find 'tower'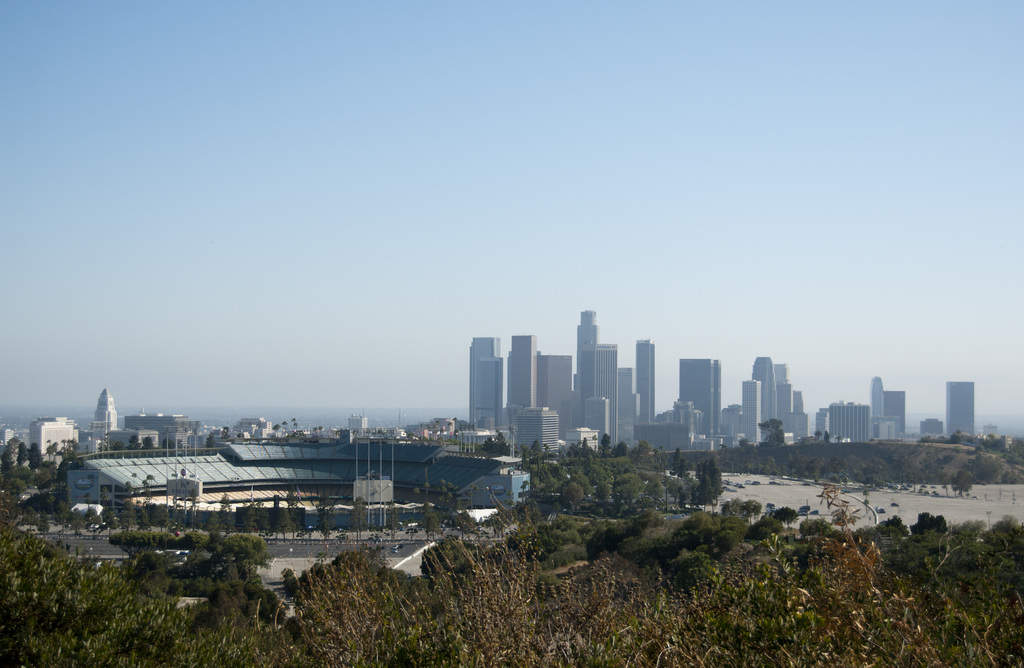
pyautogui.locateOnScreen(867, 377, 883, 417)
